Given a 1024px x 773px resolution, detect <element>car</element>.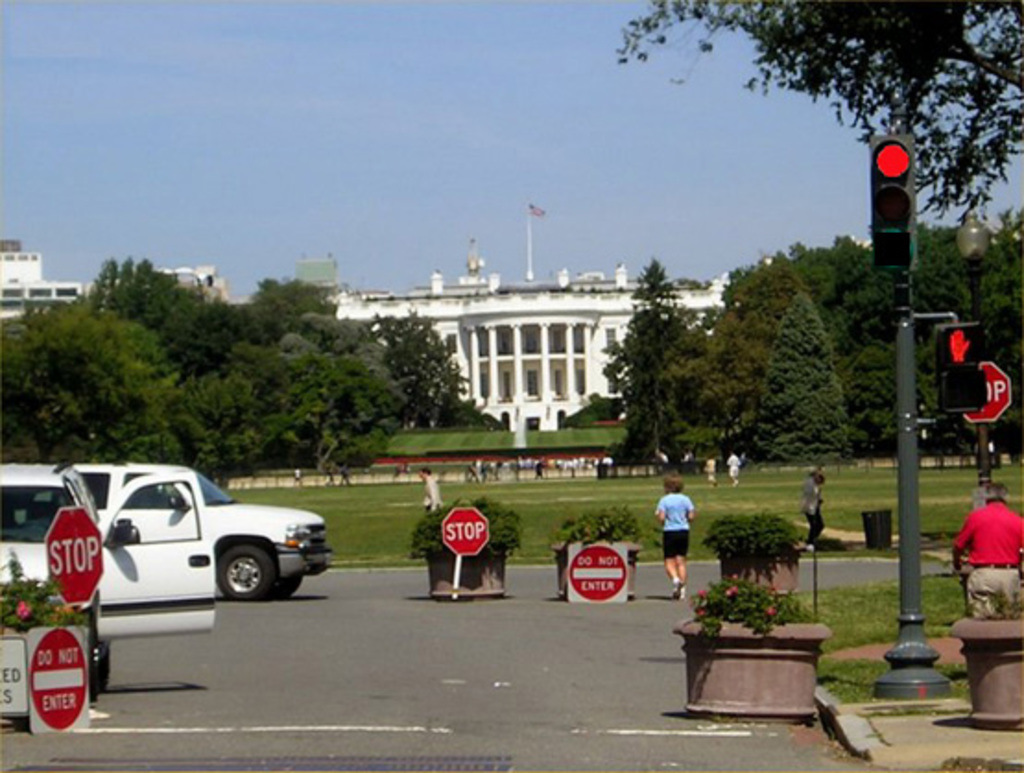
(0, 459, 212, 729).
